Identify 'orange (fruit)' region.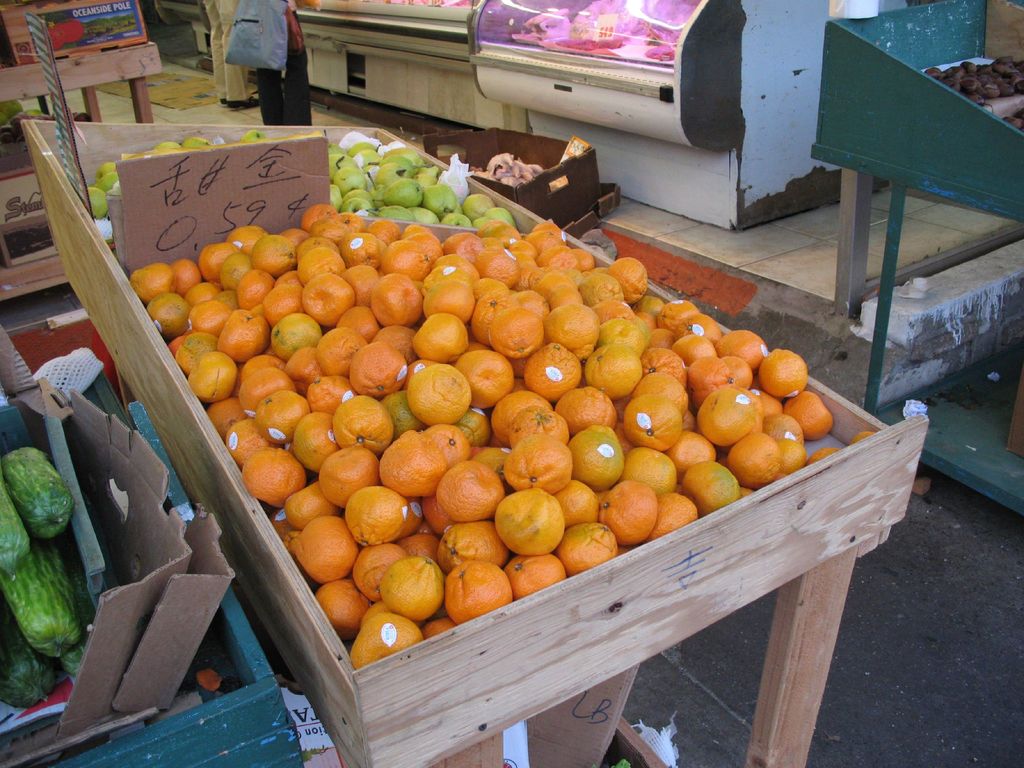
Region: detection(554, 394, 611, 422).
